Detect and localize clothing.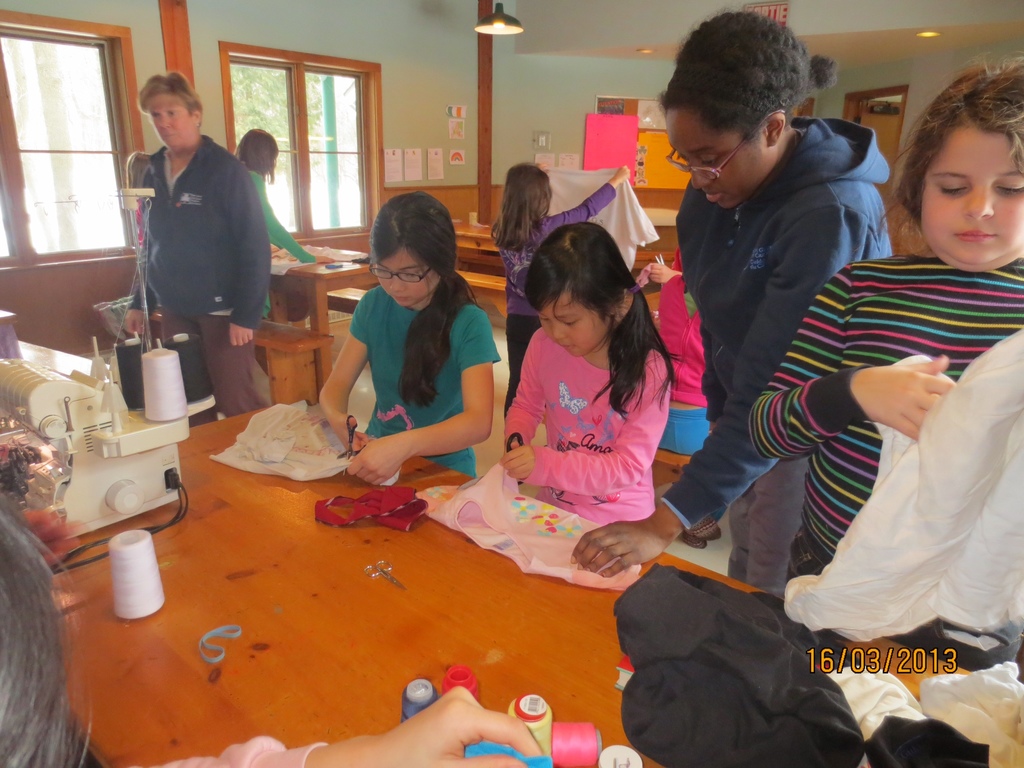
Localized at box(121, 99, 271, 337).
